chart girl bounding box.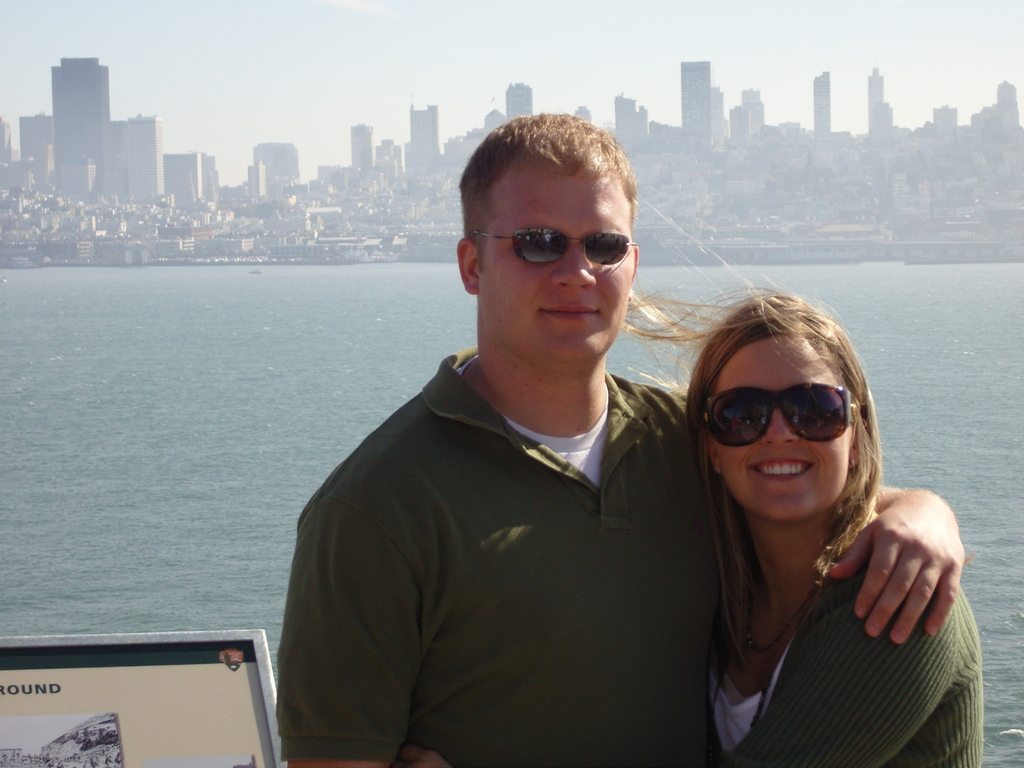
Charted: bbox(398, 271, 986, 767).
